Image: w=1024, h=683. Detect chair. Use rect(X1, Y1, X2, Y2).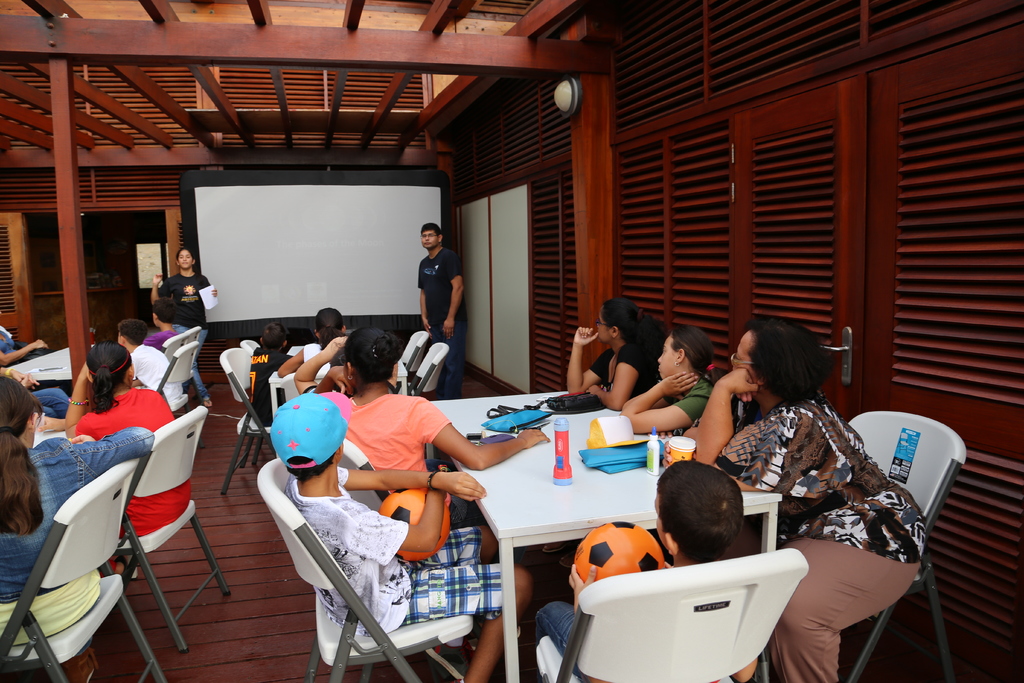
rect(736, 403, 744, 432).
